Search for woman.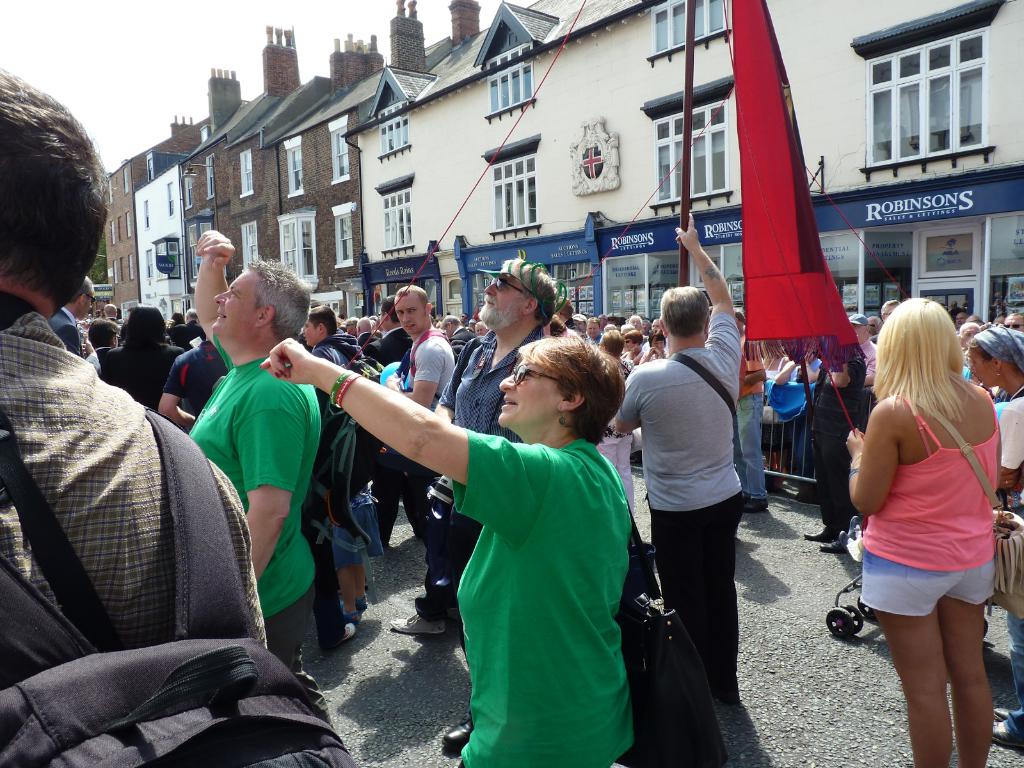
Found at <region>752, 325, 796, 485</region>.
